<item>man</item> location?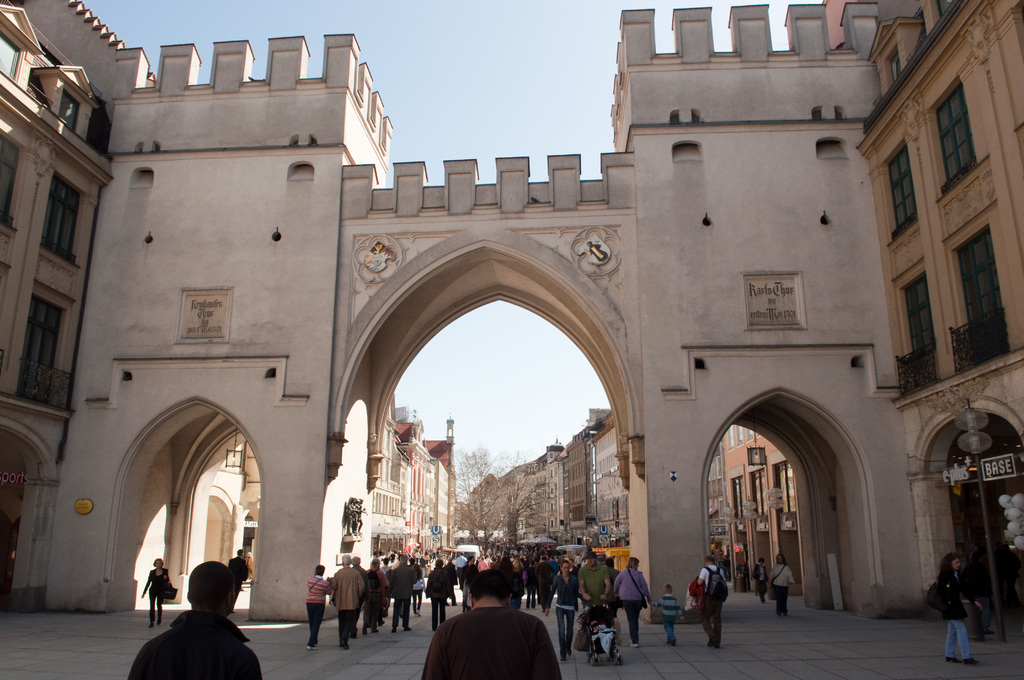
l=228, t=548, r=248, b=604
